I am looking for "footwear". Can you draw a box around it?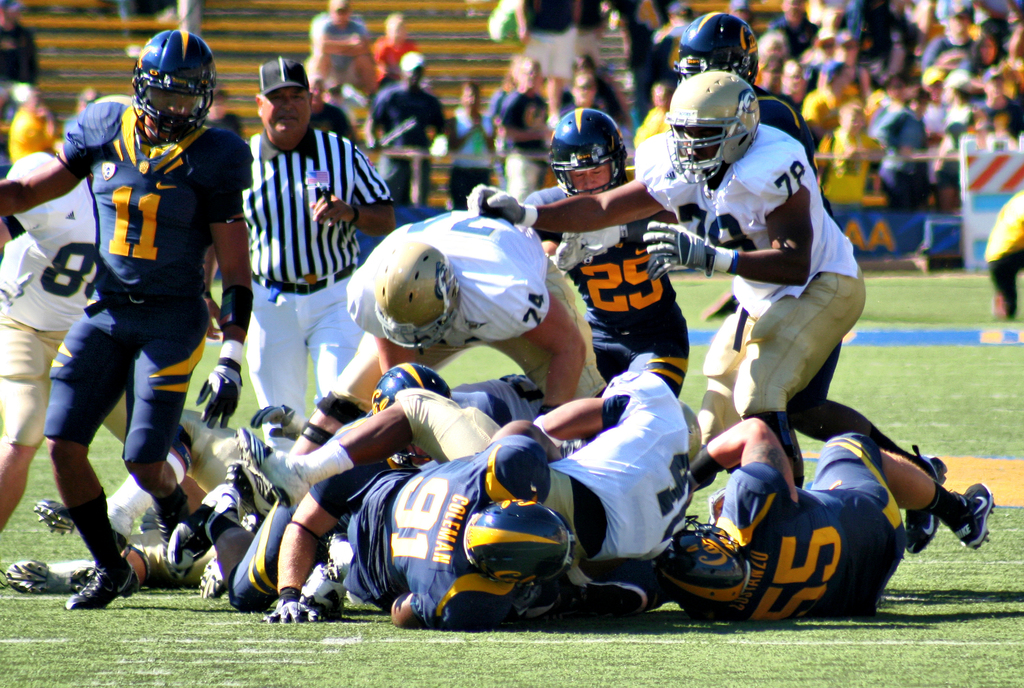
Sure, the bounding box is 168, 481, 243, 576.
